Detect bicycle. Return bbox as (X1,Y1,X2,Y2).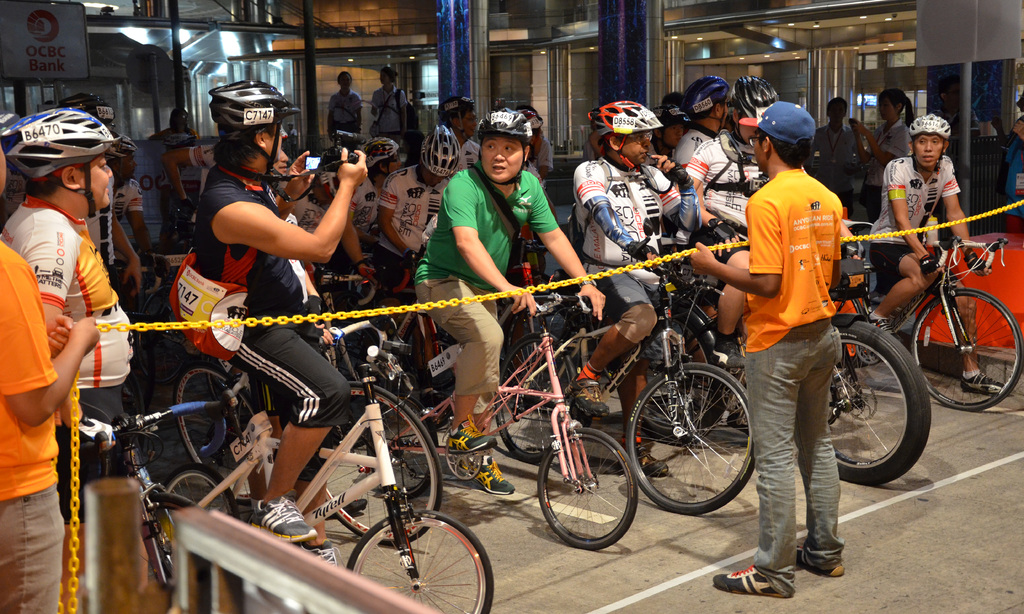
(351,278,634,558).
